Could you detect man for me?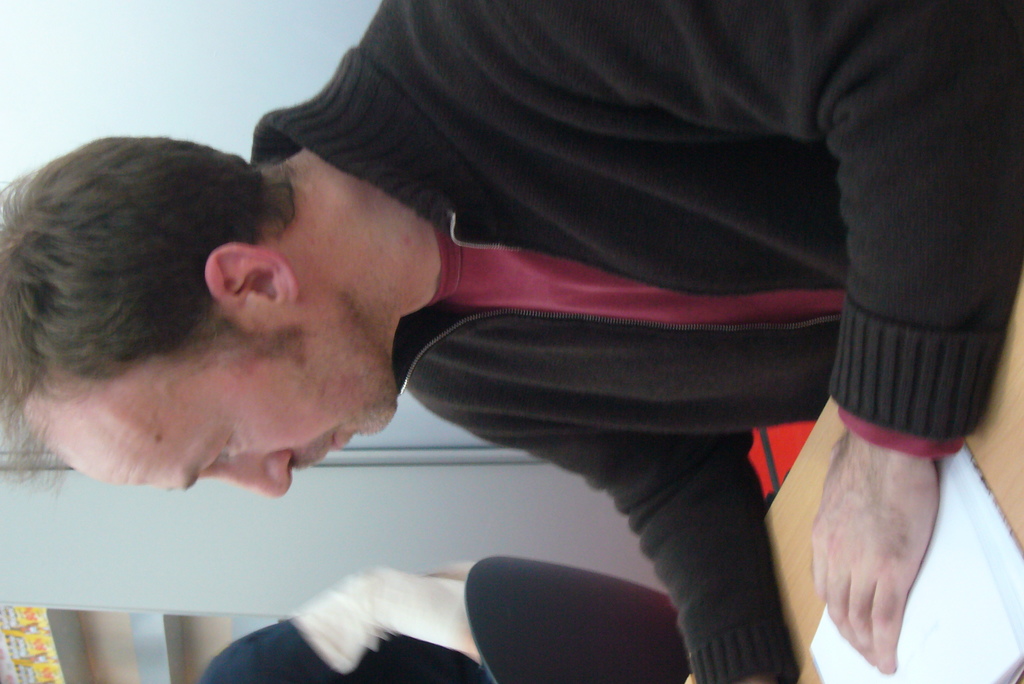
Detection result: bbox=(0, 47, 1023, 646).
